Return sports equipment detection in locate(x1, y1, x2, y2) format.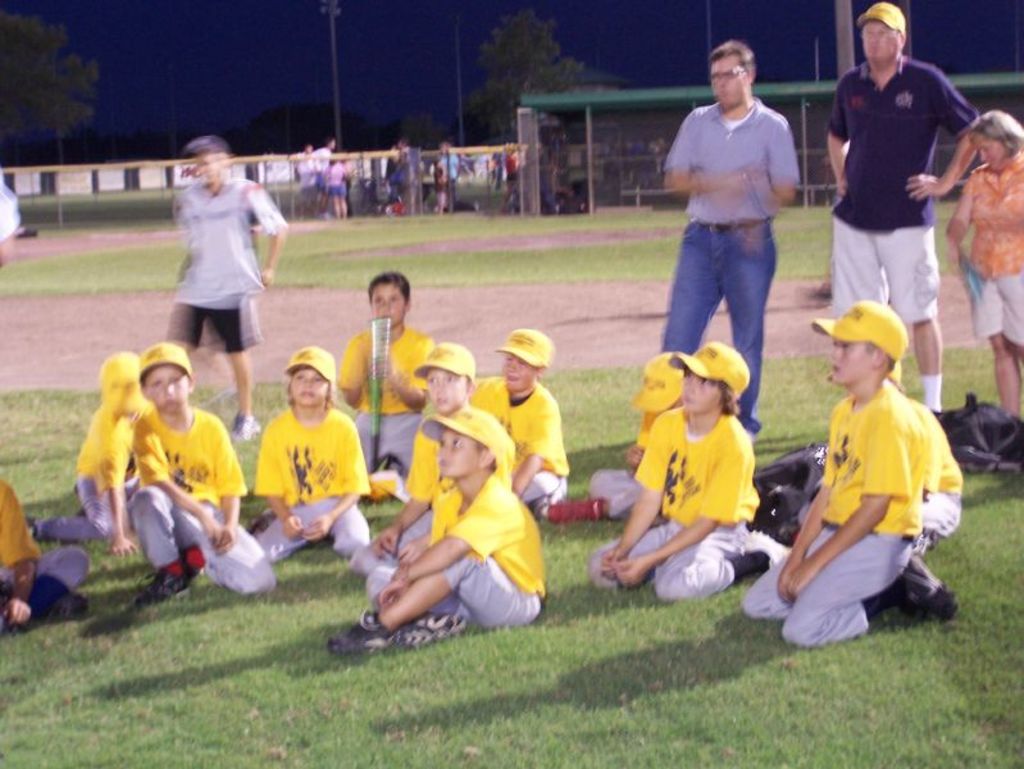
locate(364, 314, 387, 479).
